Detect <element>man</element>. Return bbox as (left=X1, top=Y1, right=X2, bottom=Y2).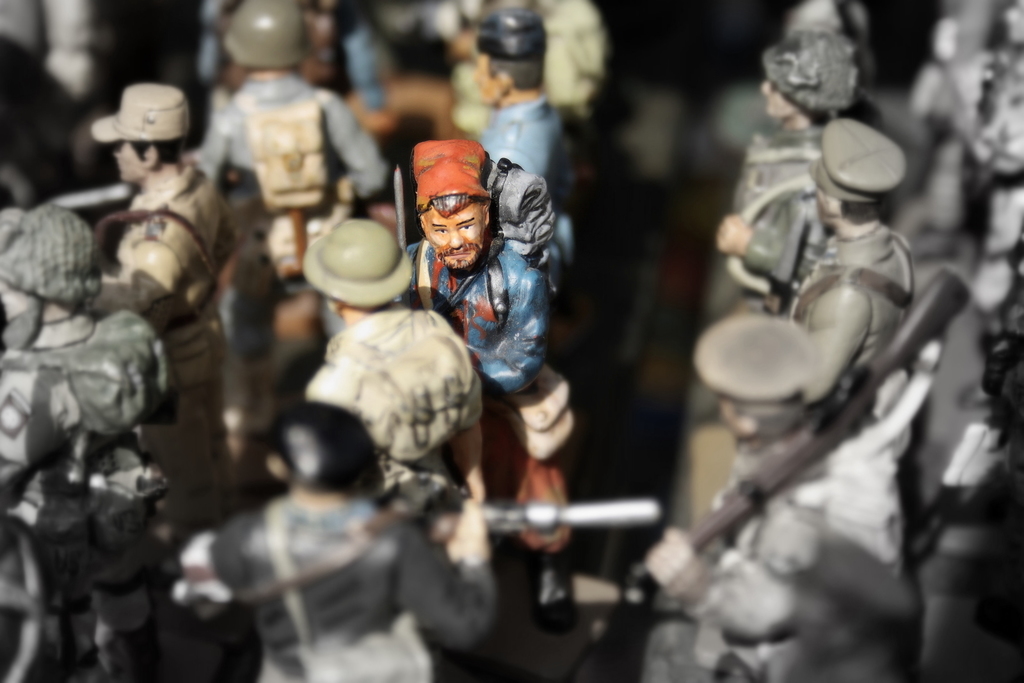
(left=637, top=316, right=909, bottom=682).
